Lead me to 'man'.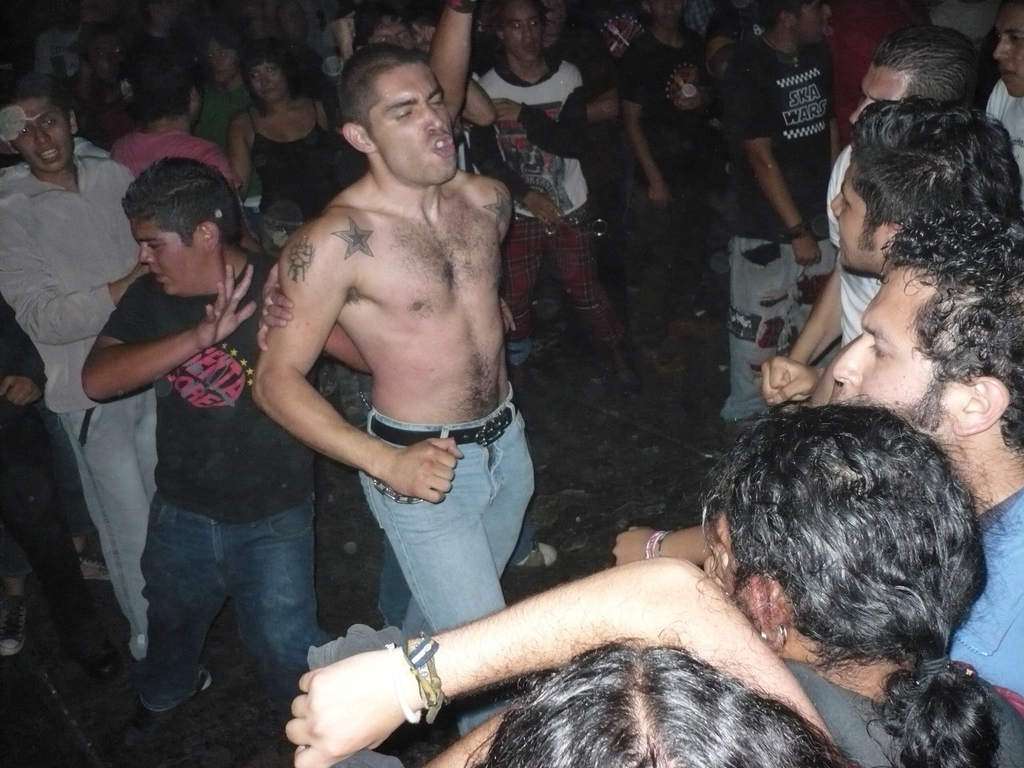
Lead to box(722, 0, 839, 429).
